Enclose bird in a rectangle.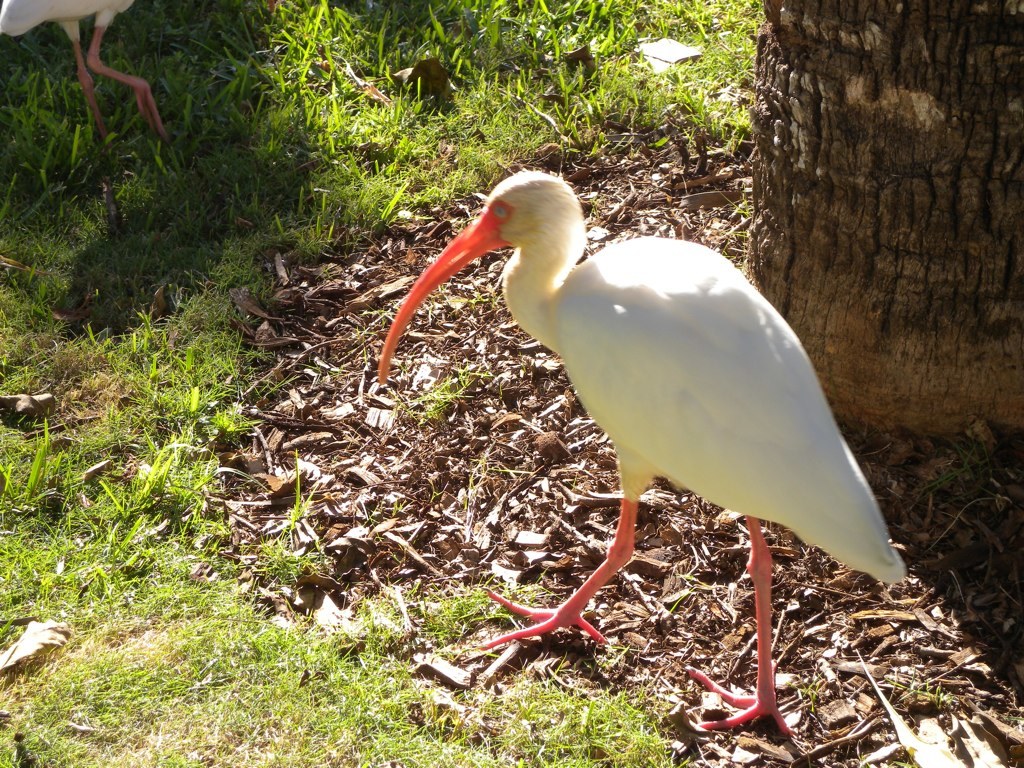
detection(361, 184, 858, 706).
